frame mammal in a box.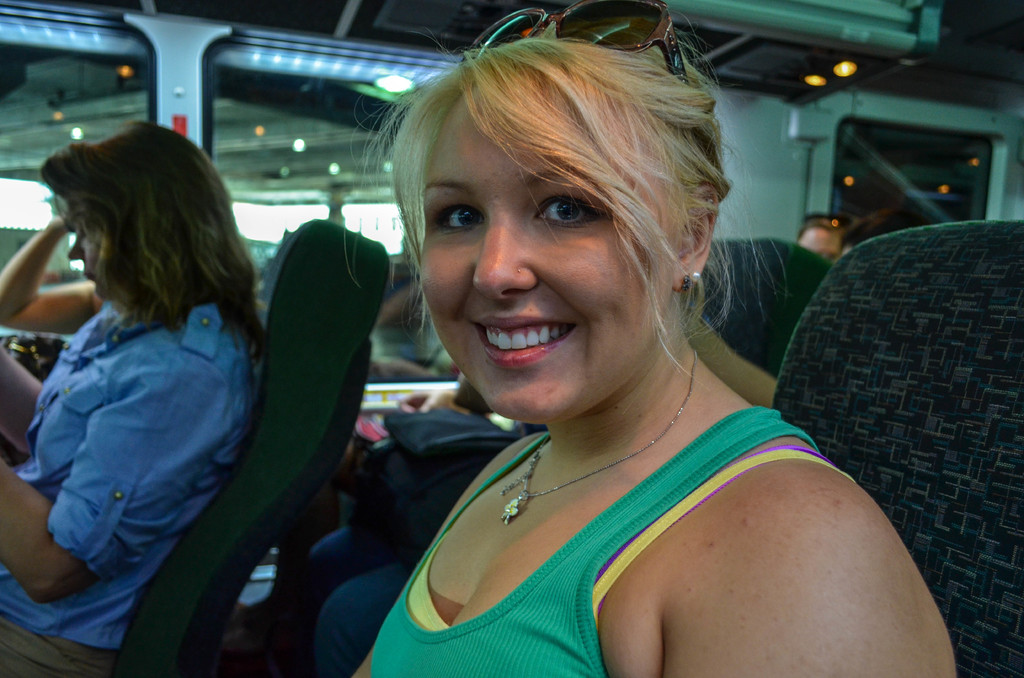
pyautogui.locateOnScreen(345, 0, 950, 677).
